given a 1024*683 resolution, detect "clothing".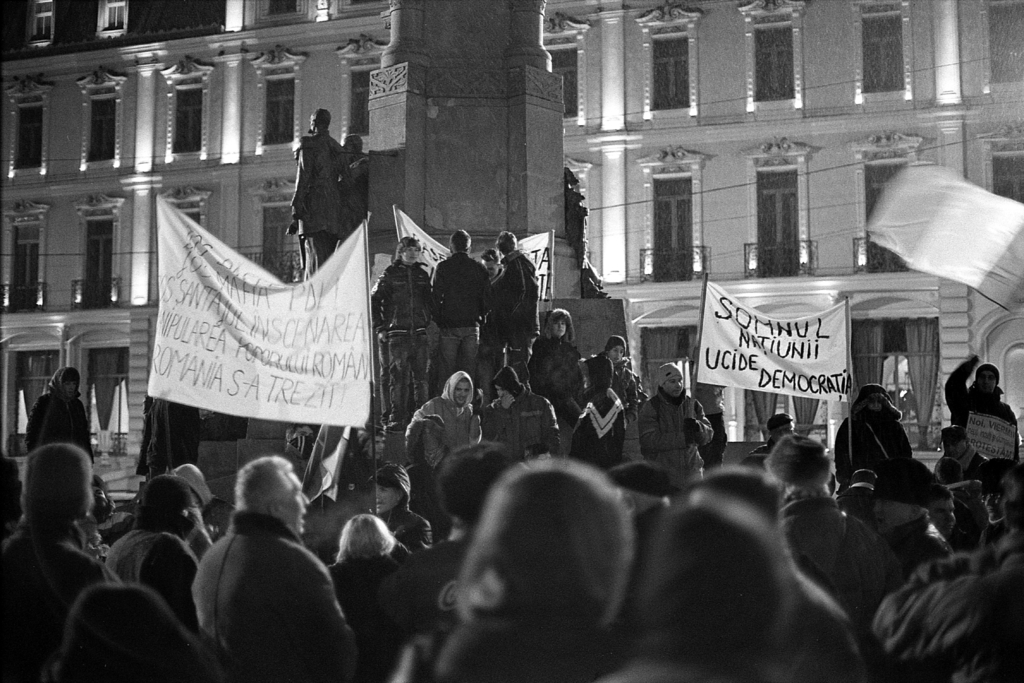
(332,133,366,250).
